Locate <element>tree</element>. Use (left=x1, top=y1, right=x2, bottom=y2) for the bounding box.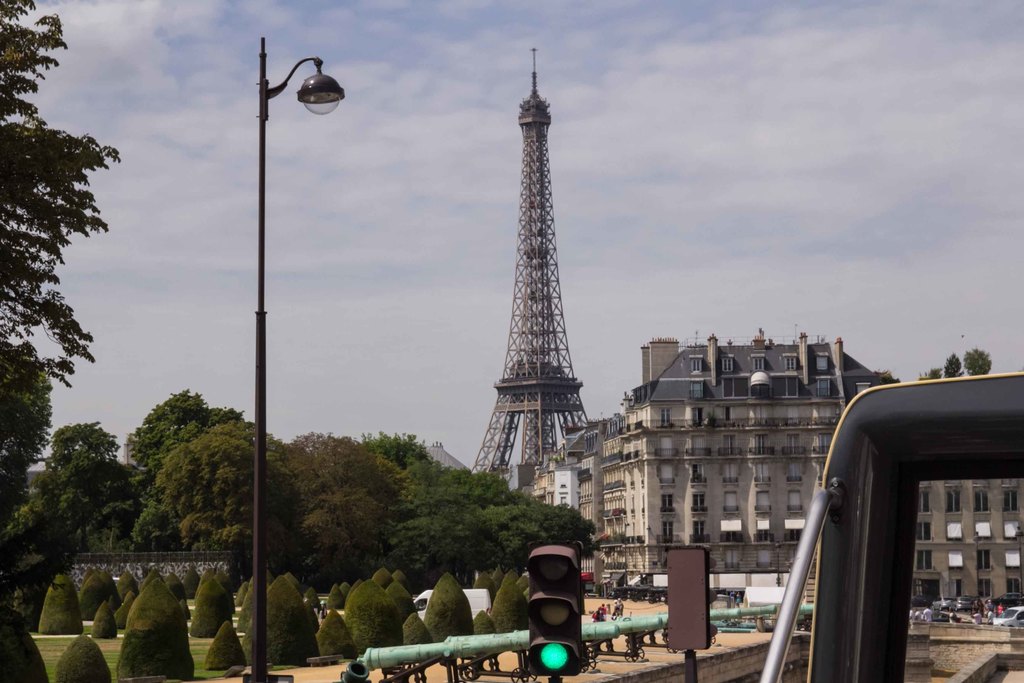
(left=353, top=433, right=455, bottom=467).
